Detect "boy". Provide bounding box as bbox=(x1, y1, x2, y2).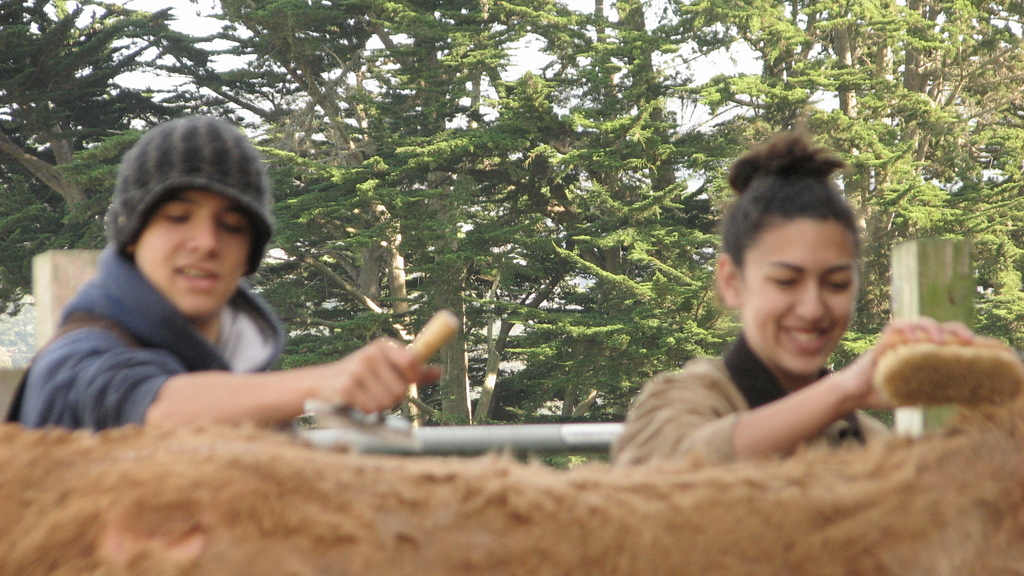
bbox=(1, 115, 444, 432).
